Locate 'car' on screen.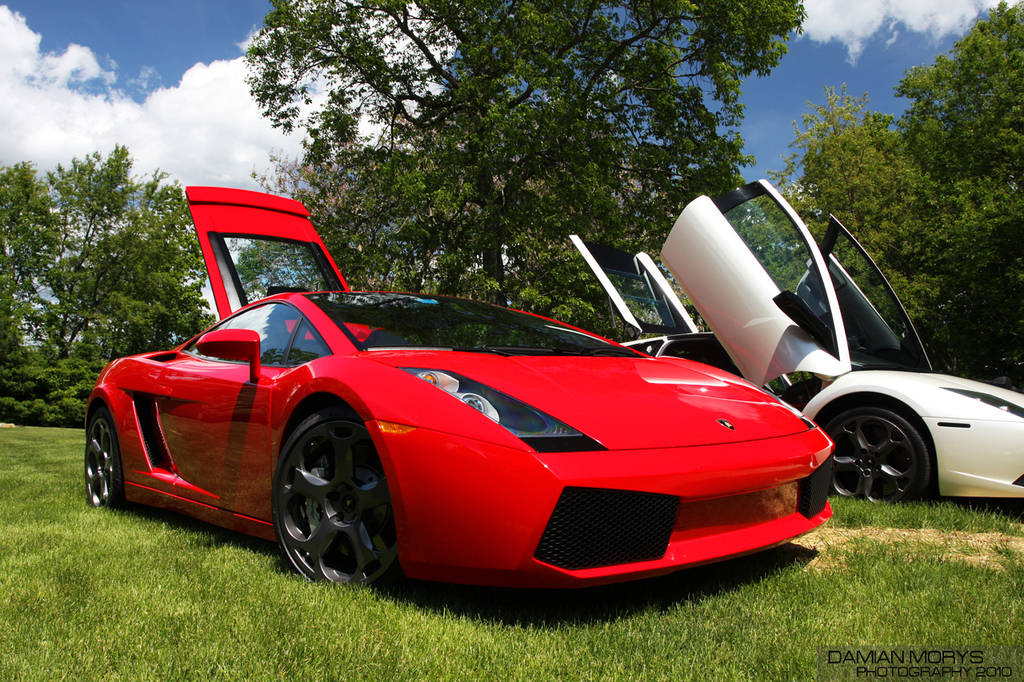
On screen at [572,173,1023,507].
